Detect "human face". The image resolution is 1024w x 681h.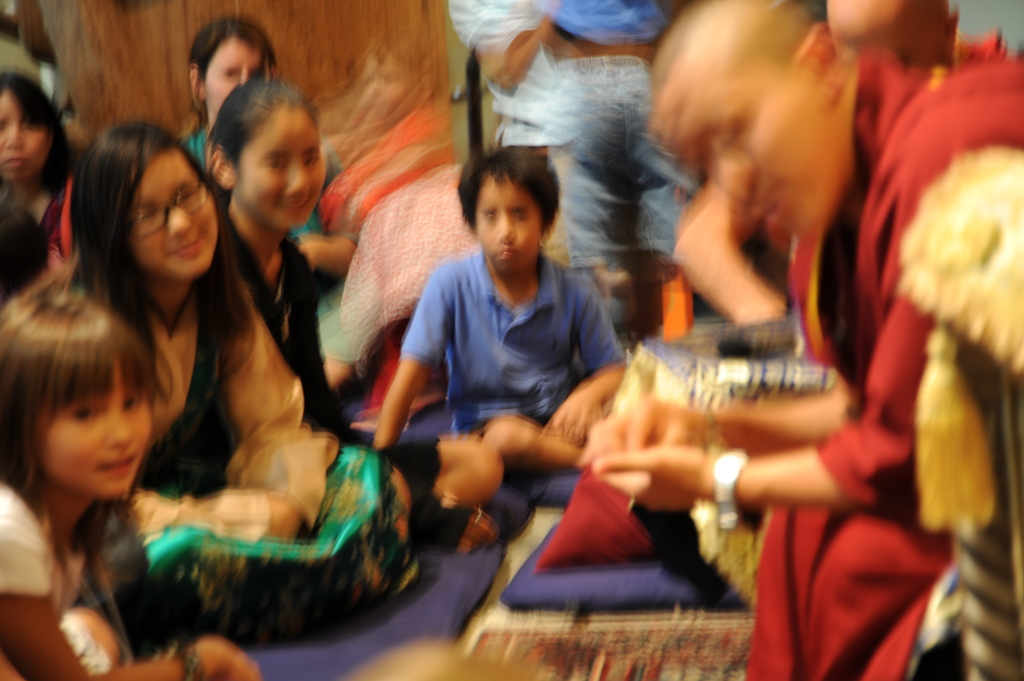
left=670, top=77, right=852, bottom=247.
